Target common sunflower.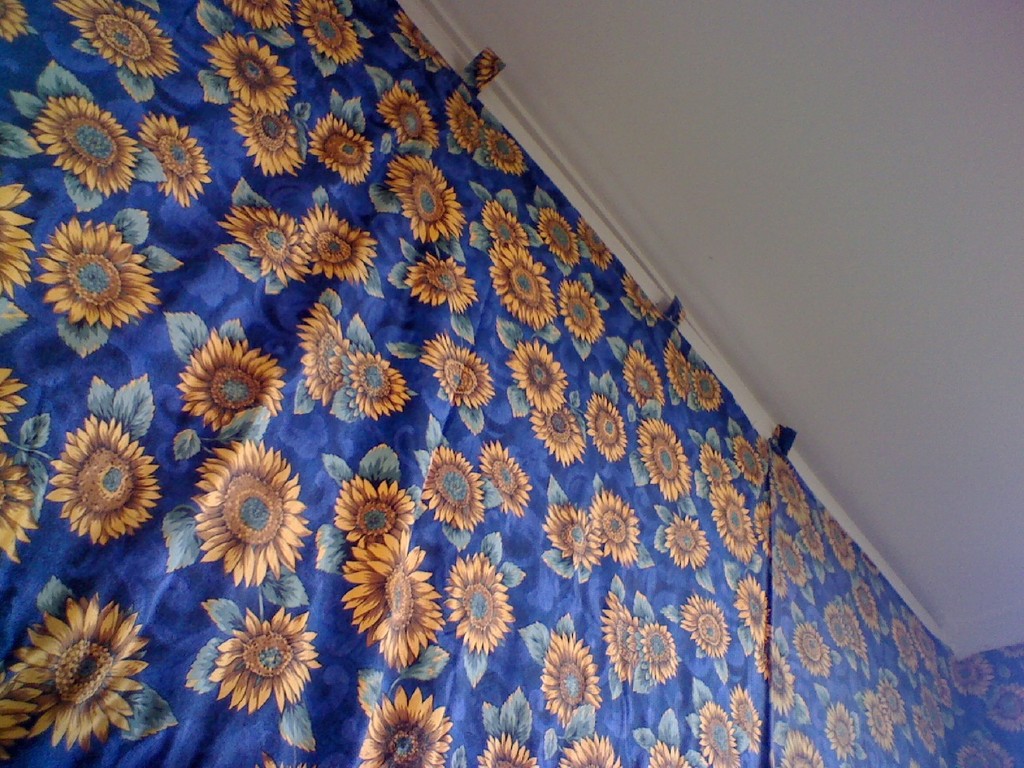
Target region: BBox(345, 546, 445, 662).
